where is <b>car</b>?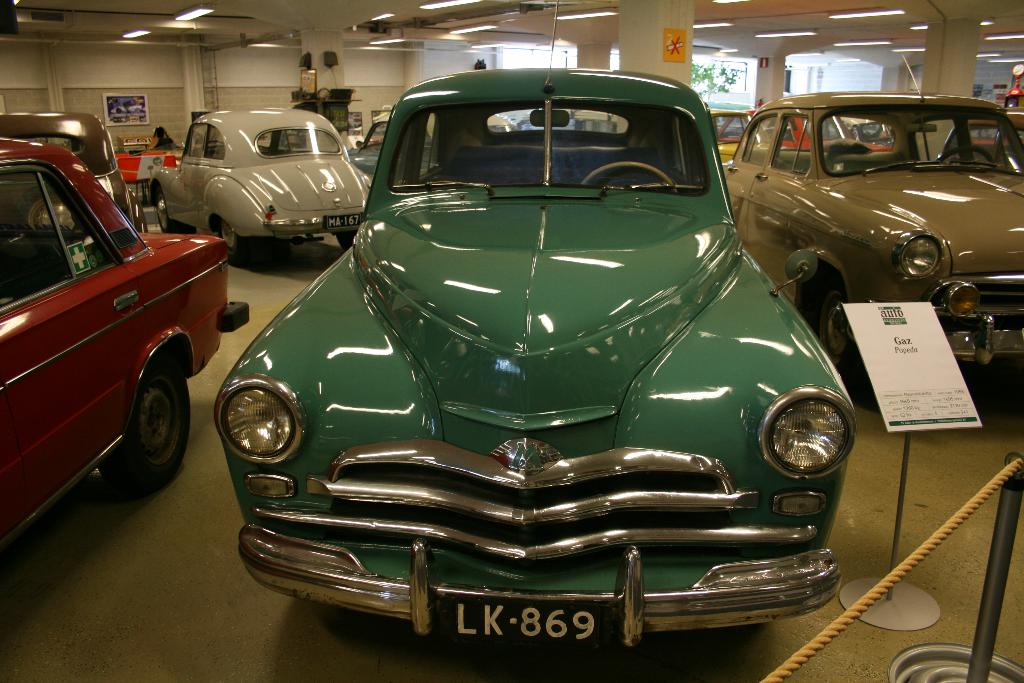
218/59/856/670.
